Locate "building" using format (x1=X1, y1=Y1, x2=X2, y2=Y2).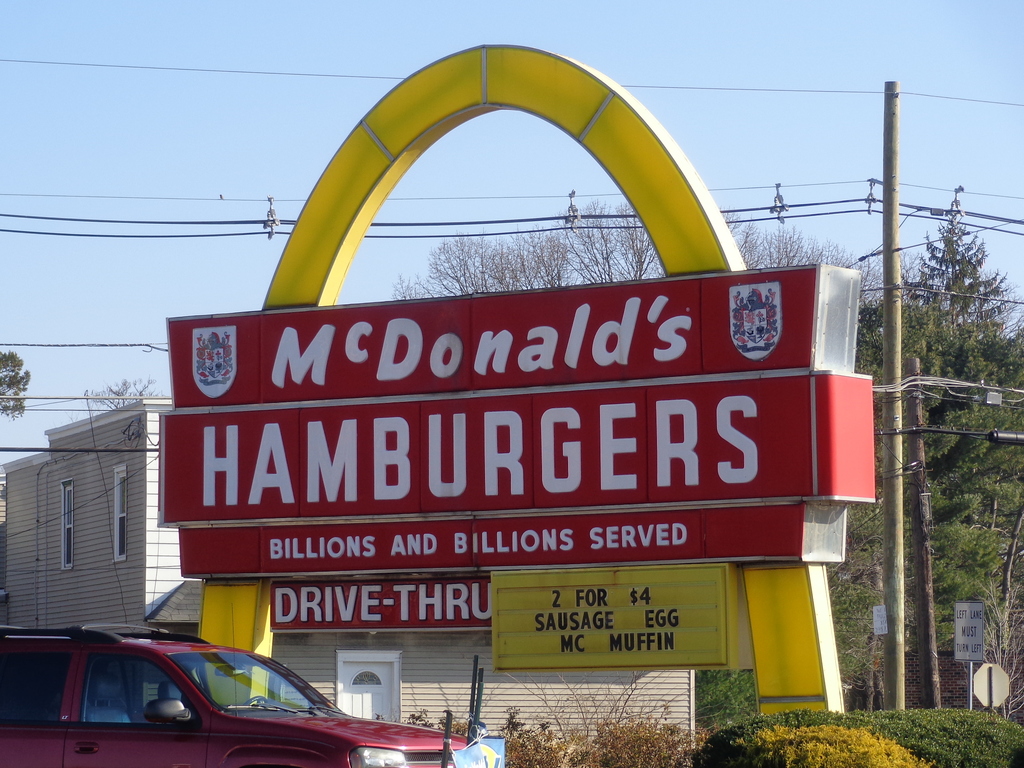
(x1=0, y1=396, x2=697, y2=764).
